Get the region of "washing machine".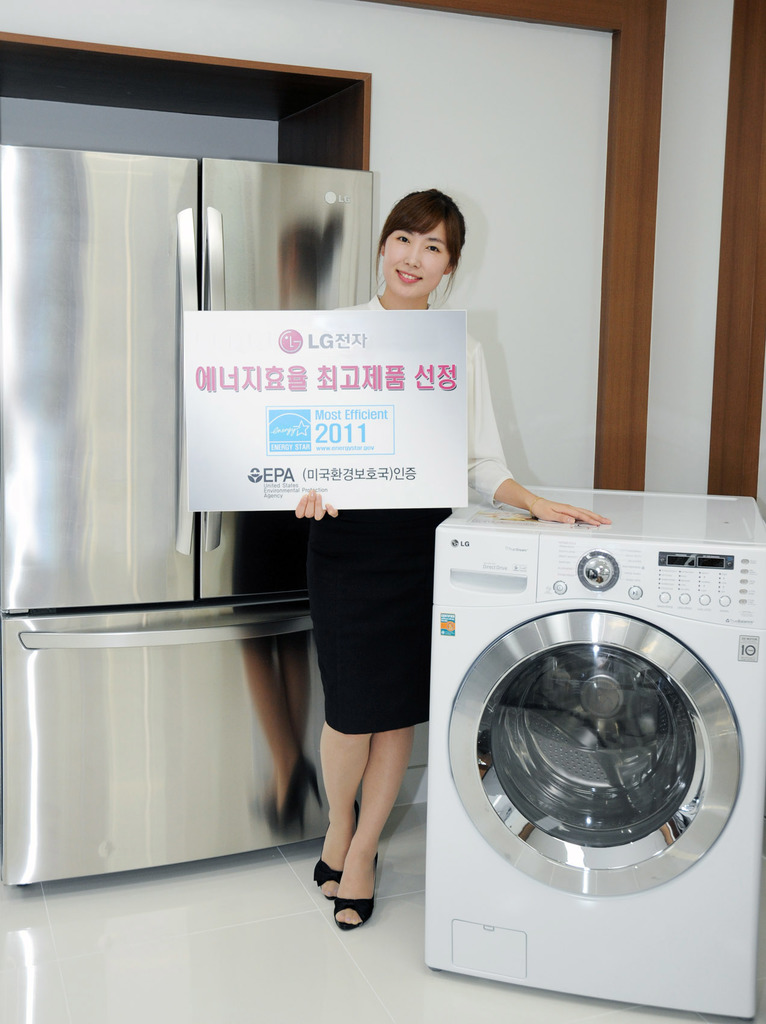
x1=433 y1=493 x2=765 y2=1014.
